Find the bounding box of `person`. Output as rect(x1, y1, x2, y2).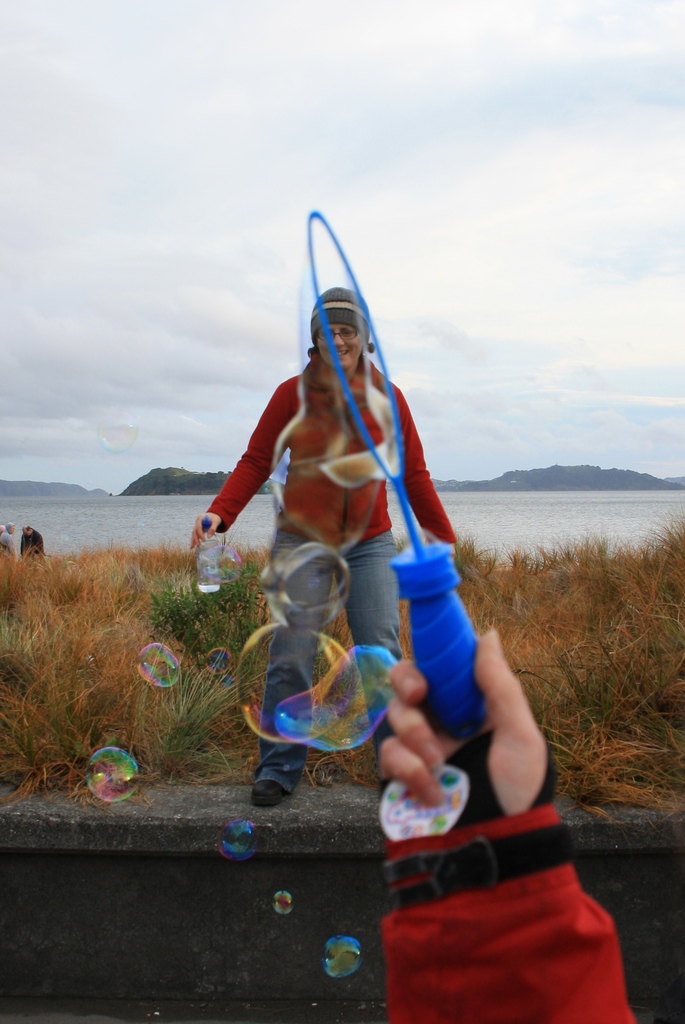
rect(21, 526, 47, 561).
